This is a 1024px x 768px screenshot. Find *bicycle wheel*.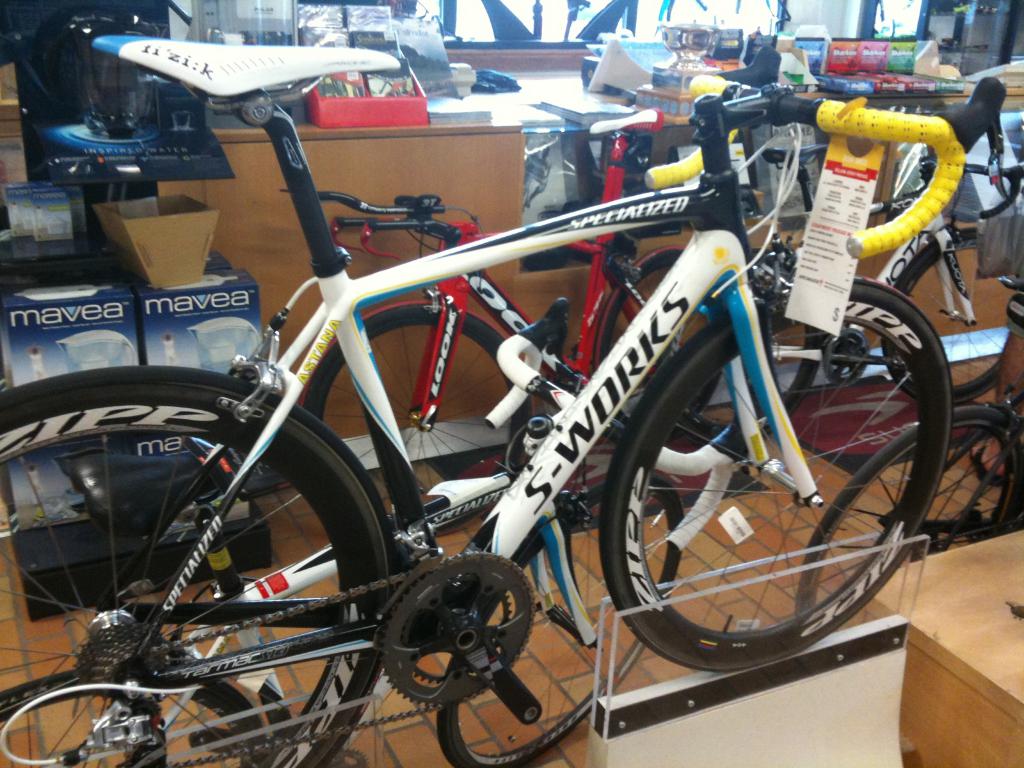
Bounding box: box=[803, 409, 1020, 671].
